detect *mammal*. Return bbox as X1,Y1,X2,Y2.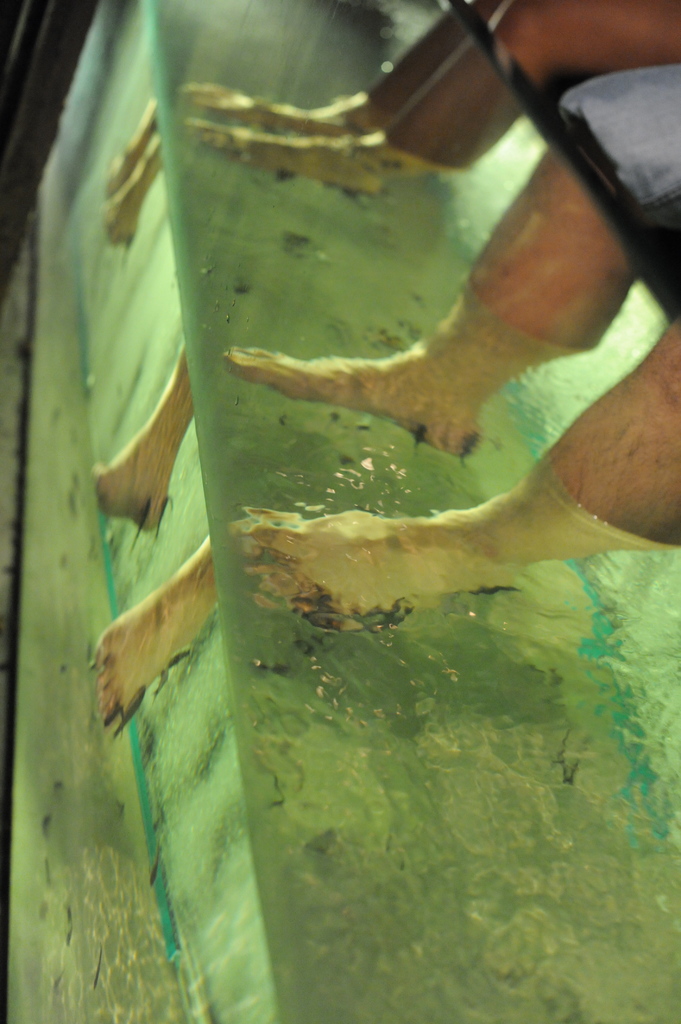
85,68,680,734.
